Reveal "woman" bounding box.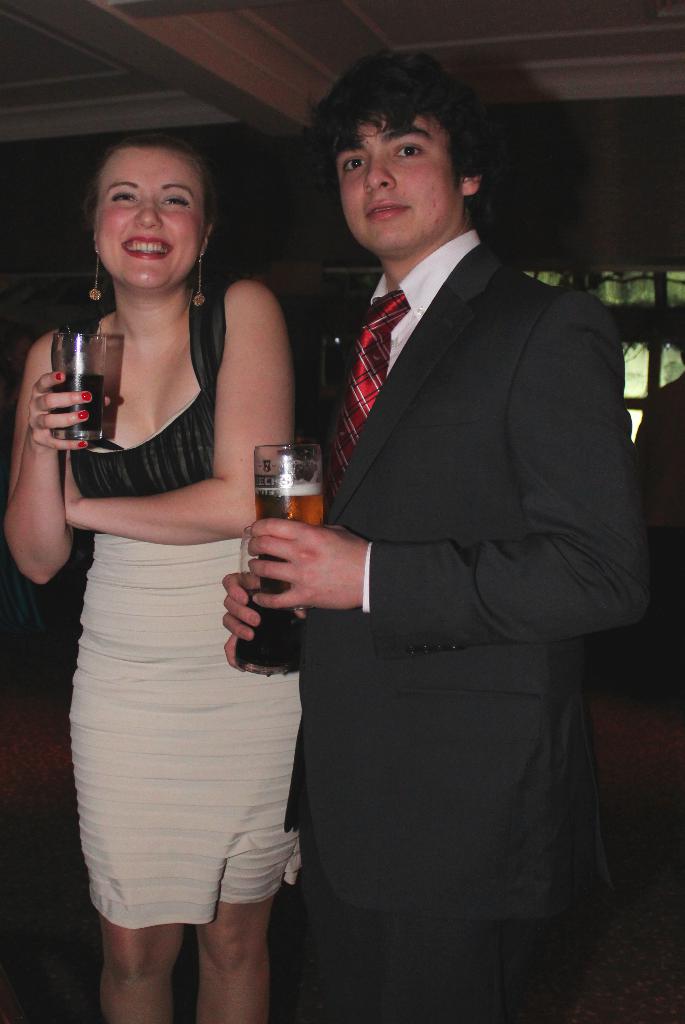
Revealed: <box>29,111,334,994</box>.
